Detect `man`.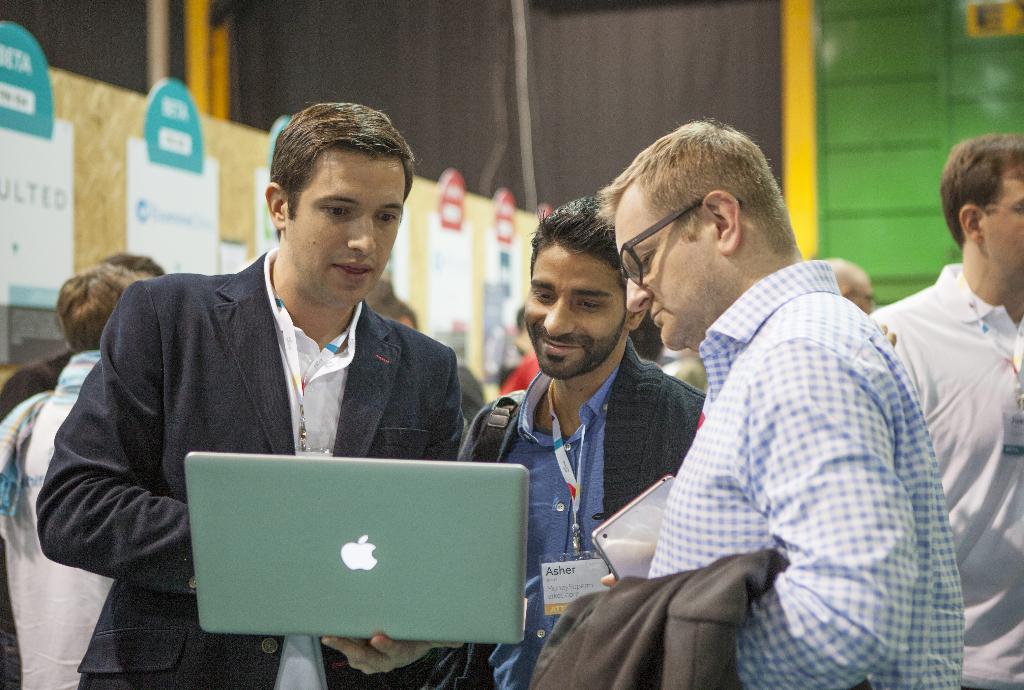
Detected at (x1=527, y1=122, x2=963, y2=689).
